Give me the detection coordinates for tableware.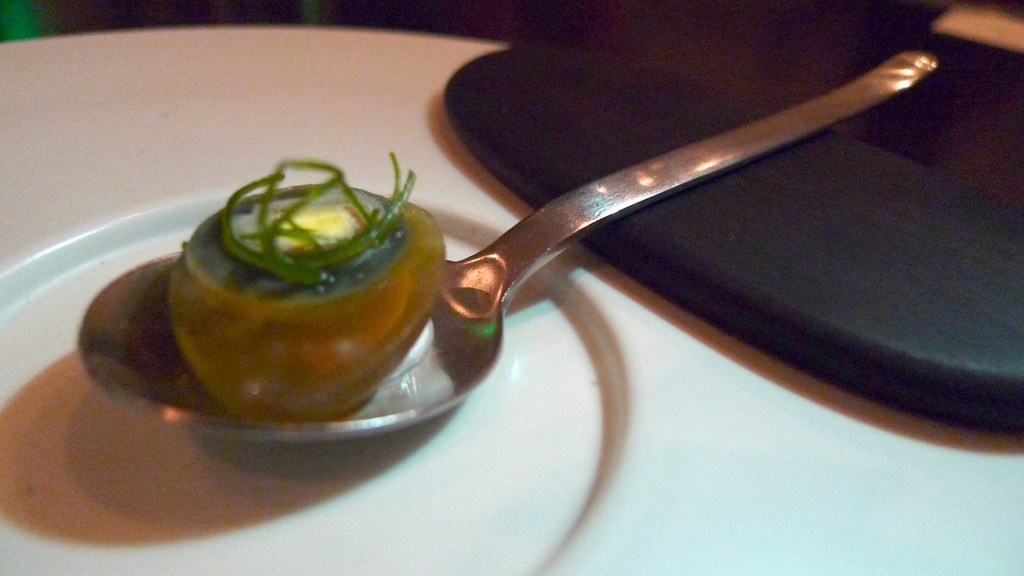
select_region(0, 190, 641, 575).
